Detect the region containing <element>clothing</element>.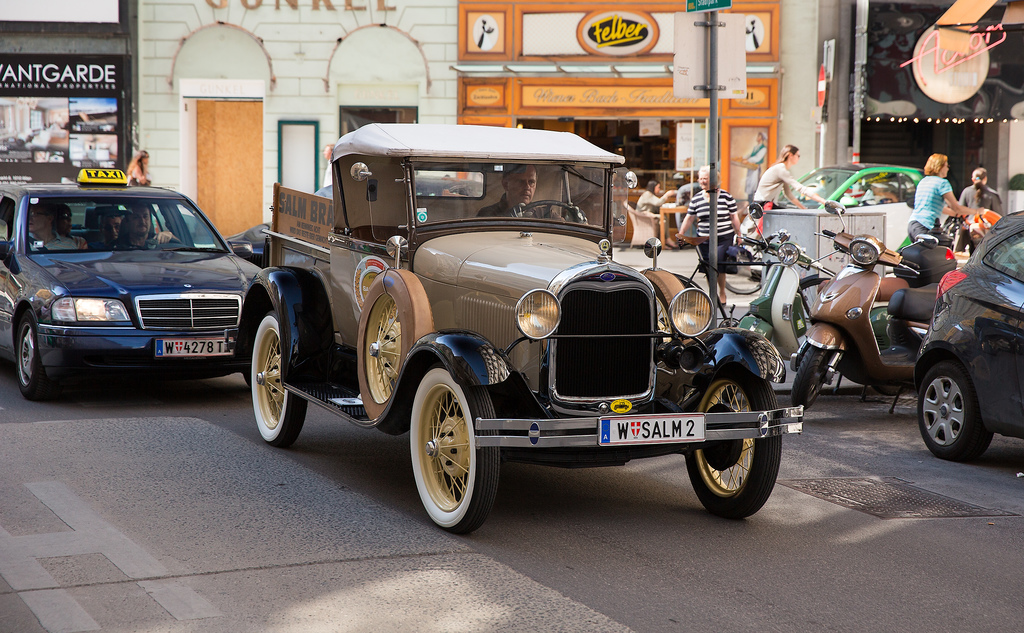
detection(121, 223, 171, 251).
